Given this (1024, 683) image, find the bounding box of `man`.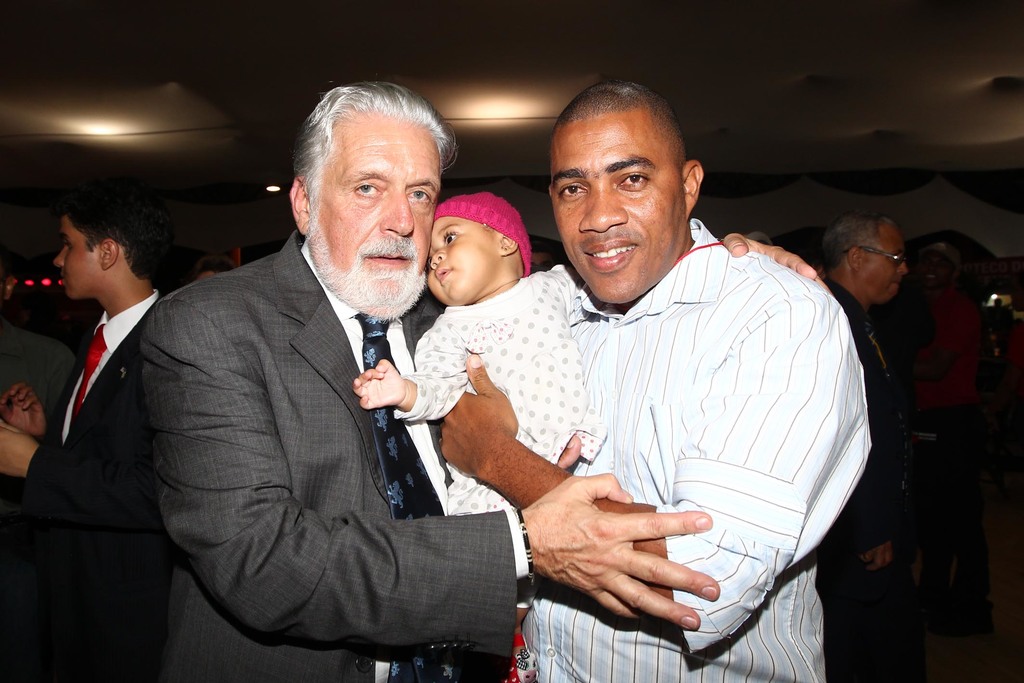
pyautogui.locateOnScreen(124, 88, 514, 677).
